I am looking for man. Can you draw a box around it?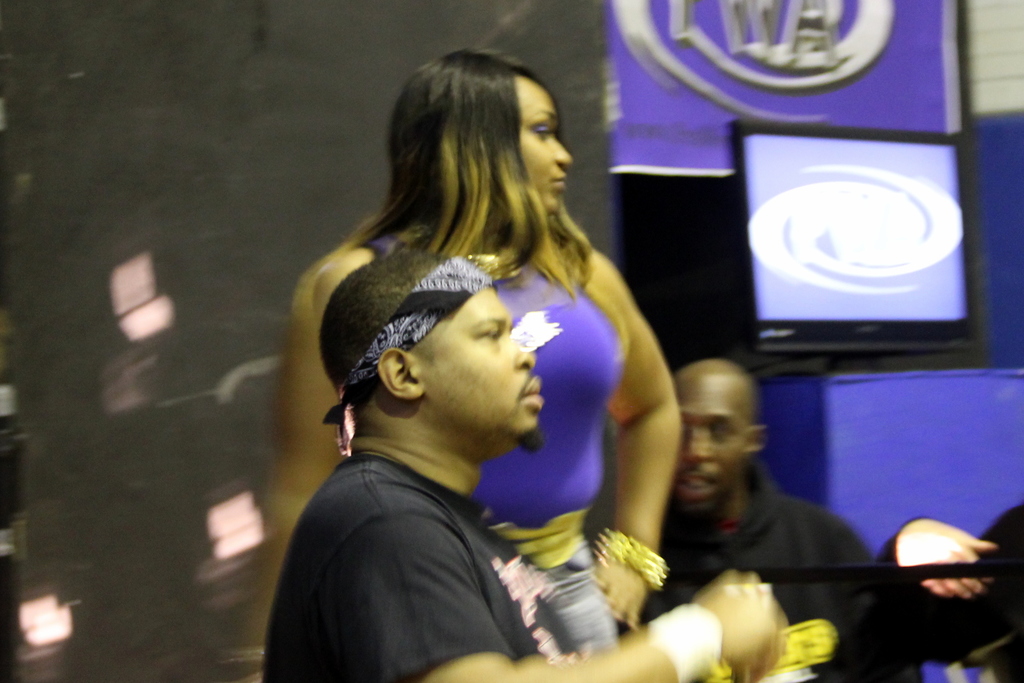
Sure, the bounding box is [x1=255, y1=83, x2=700, y2=672].
